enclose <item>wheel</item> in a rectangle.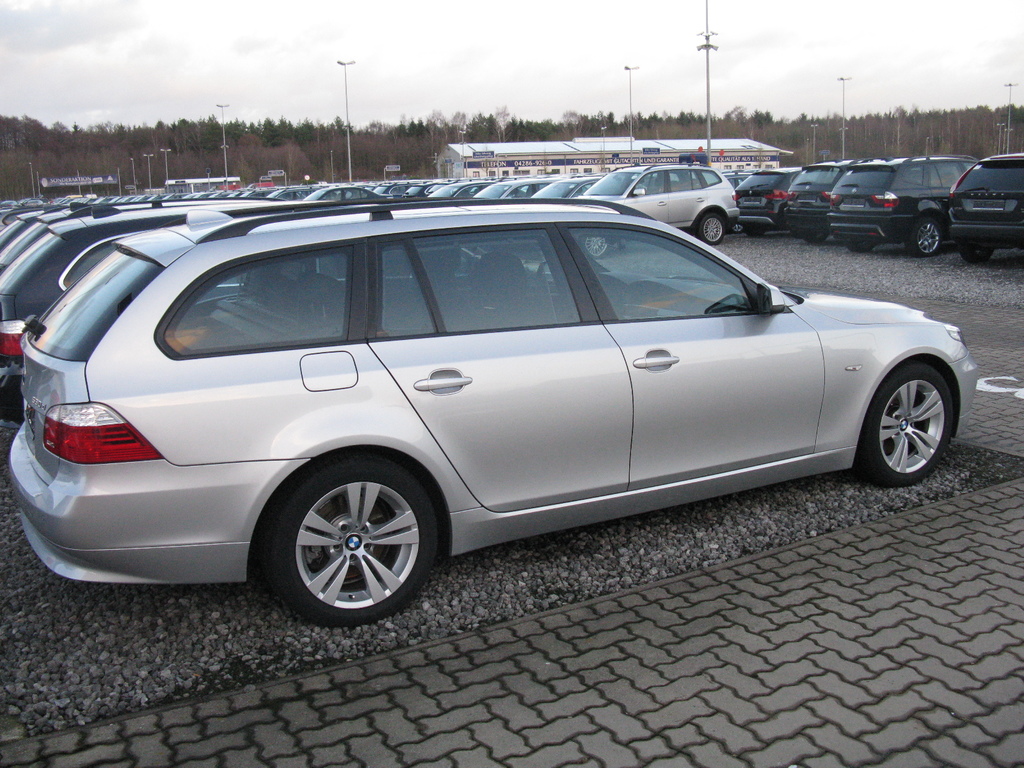
box(696, 211, 726, 246).
